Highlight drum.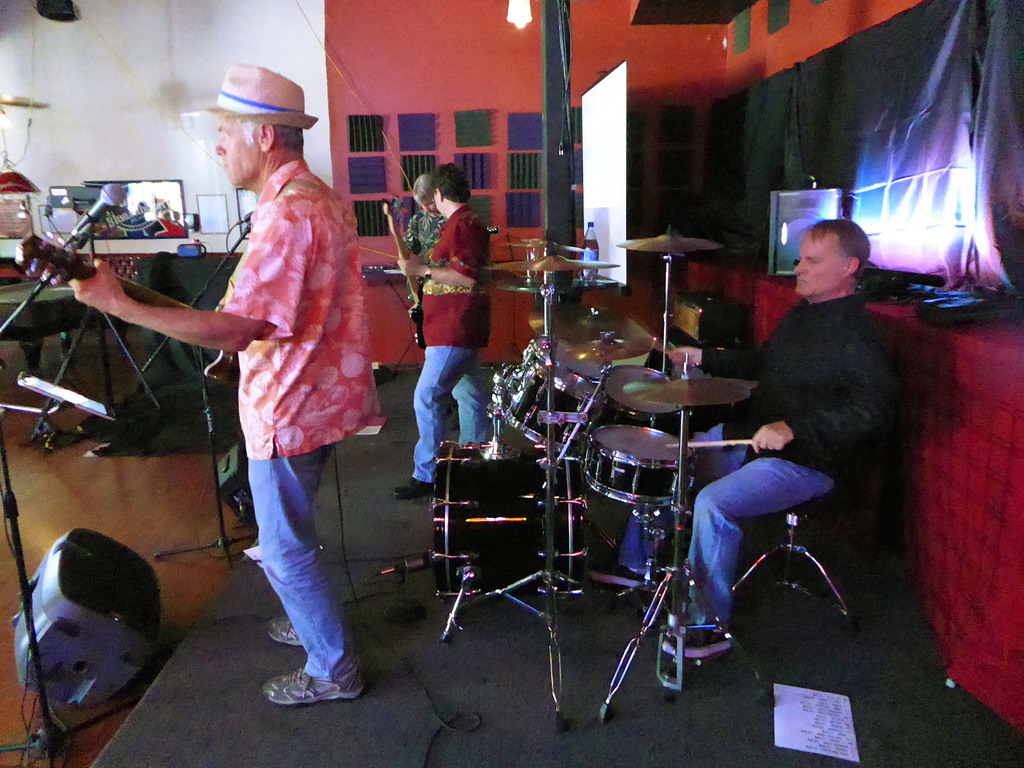
Highlighted region: locate(431, 445, 585, 601).
